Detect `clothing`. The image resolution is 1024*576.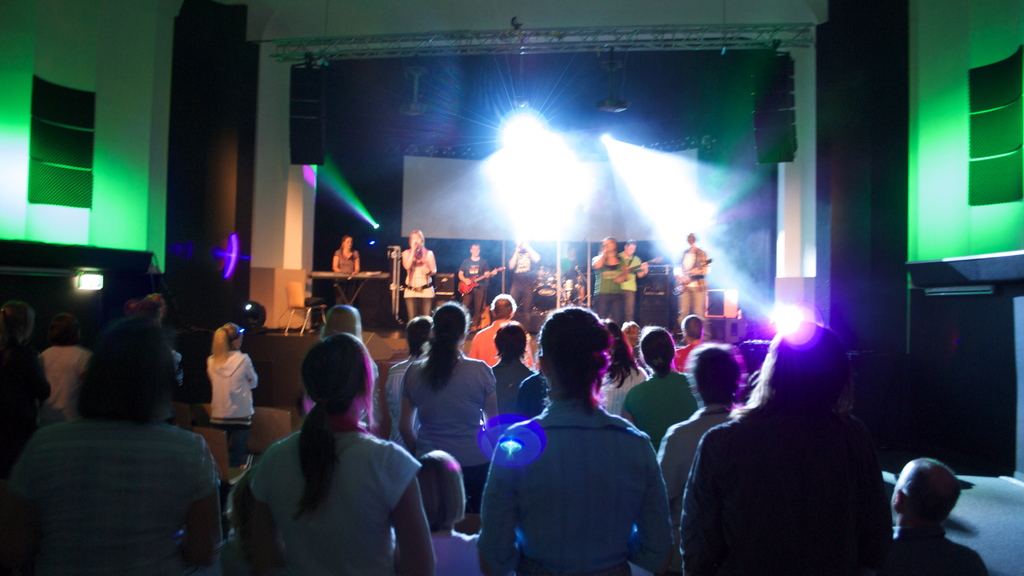
(x1=618, y1=253, x2=644, y2=319).
